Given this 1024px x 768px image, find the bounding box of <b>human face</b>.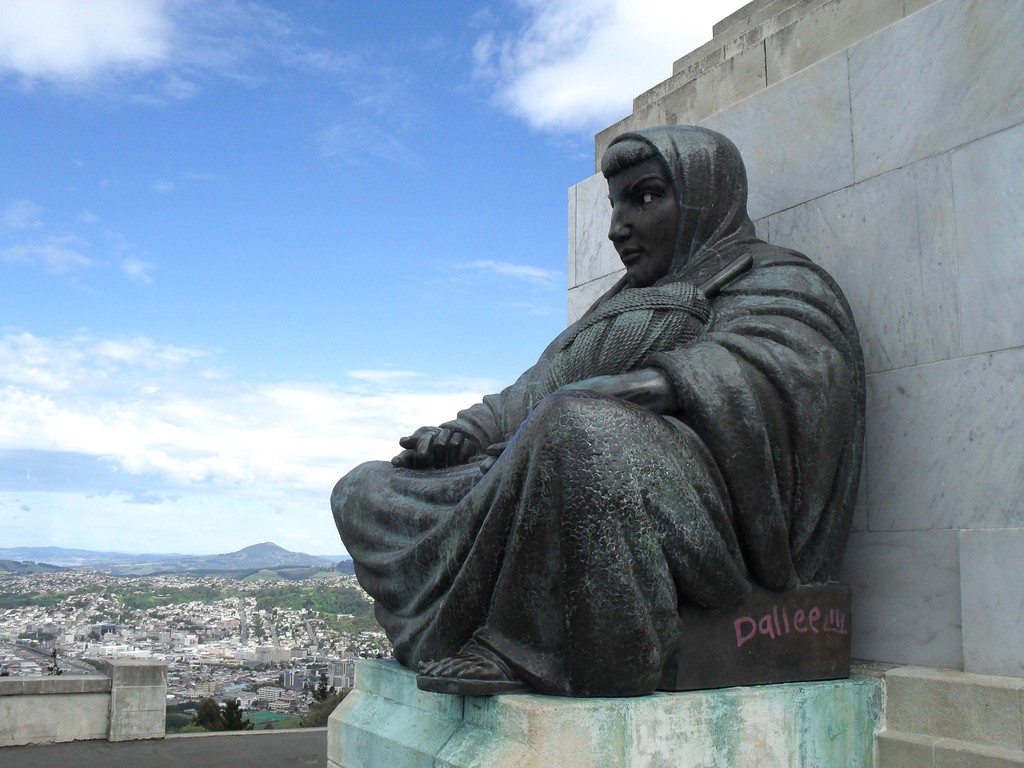
<bbox>607, 166, 678, 282</bbox>.
